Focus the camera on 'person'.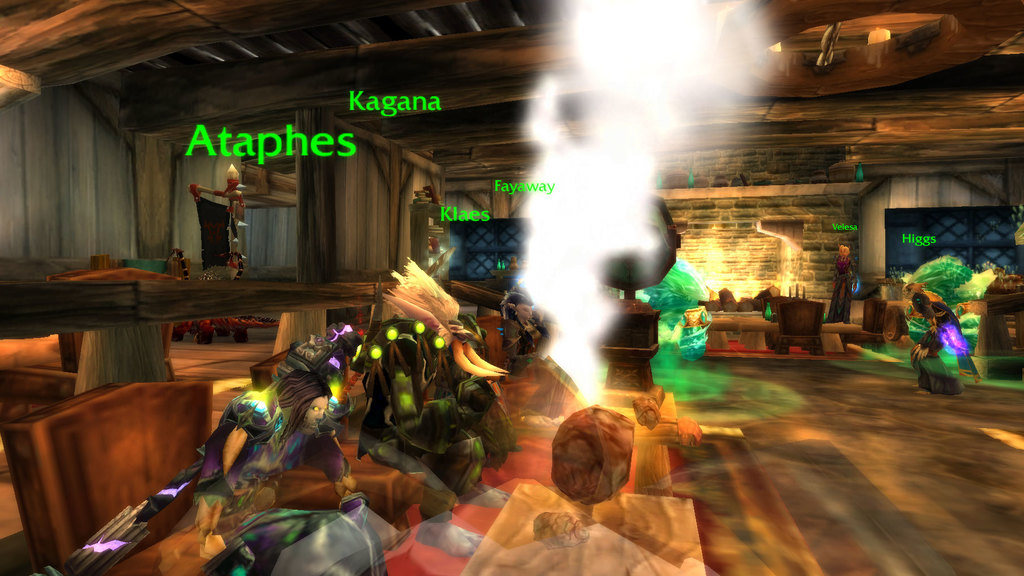
Focus region: <region>502, 287, 554, 361</region>.
